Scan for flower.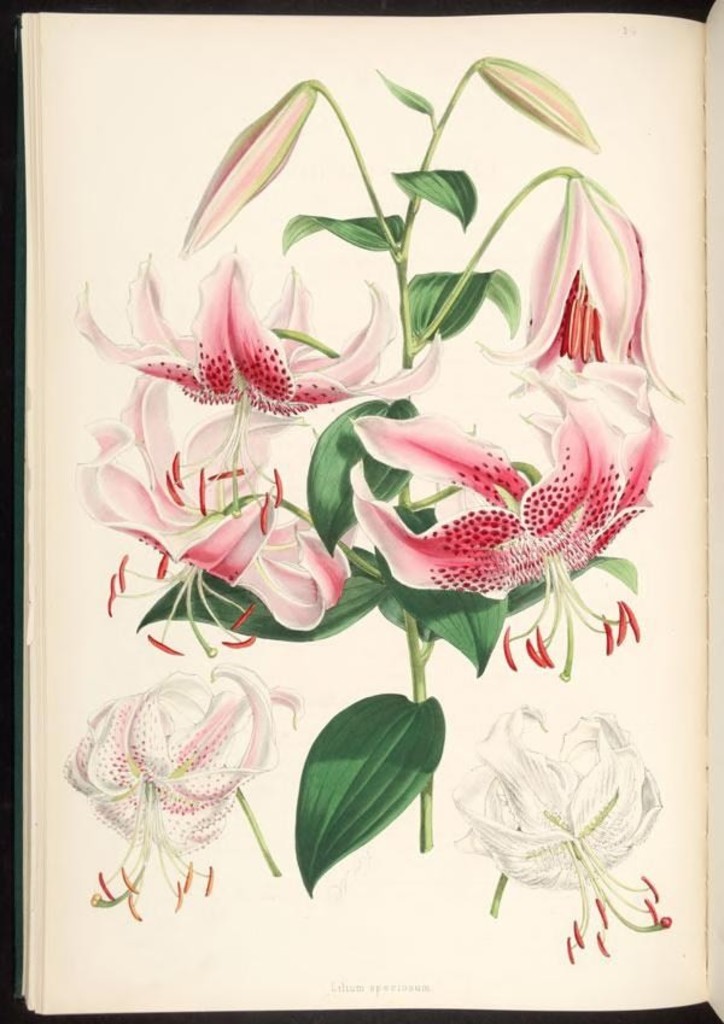
Scan result: box(58, 667, 304, 912).
